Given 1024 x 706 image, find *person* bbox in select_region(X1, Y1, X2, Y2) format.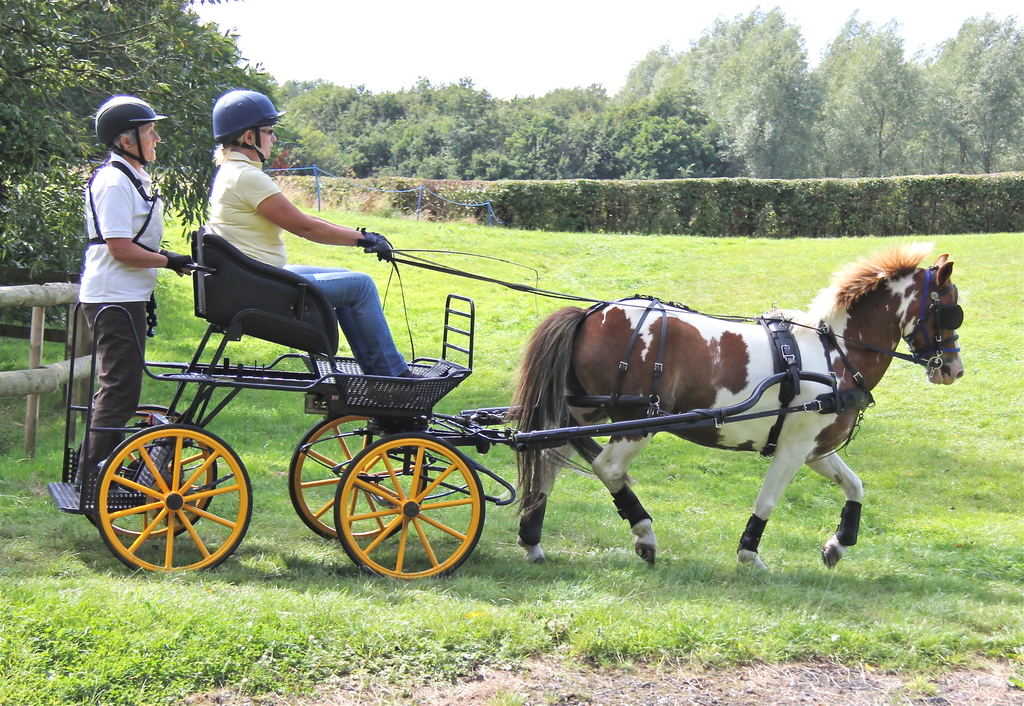
select_region(62, 81, 181, 508).
